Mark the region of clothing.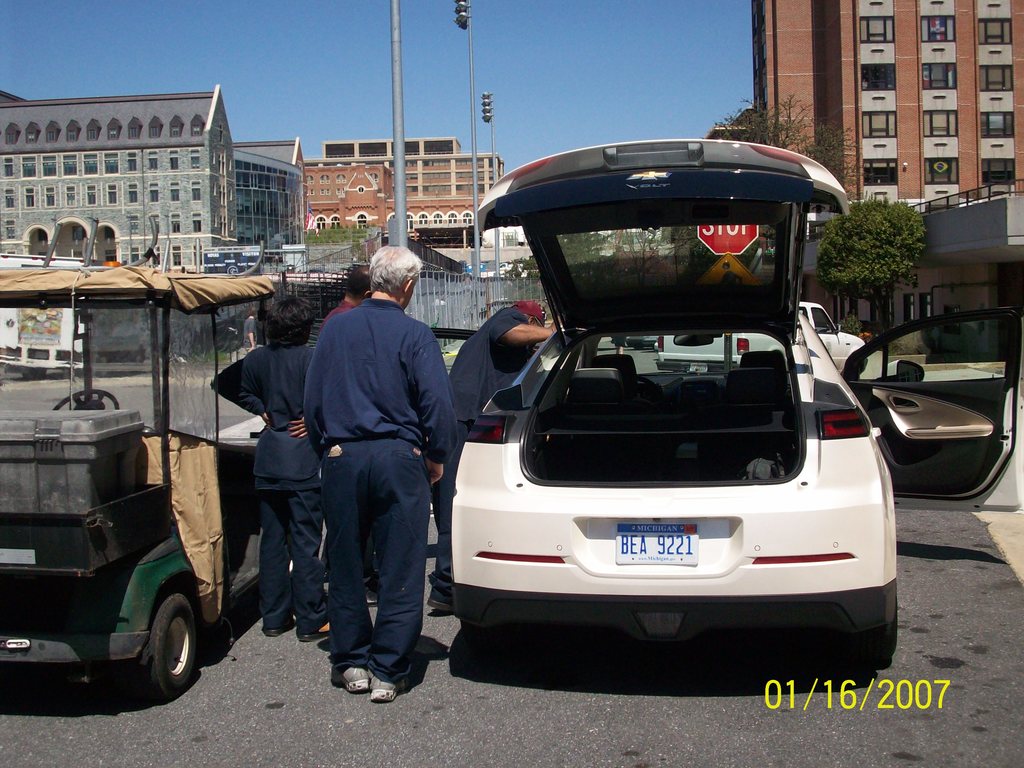
Region: left=208, top=341, right=331, bottom=640.
